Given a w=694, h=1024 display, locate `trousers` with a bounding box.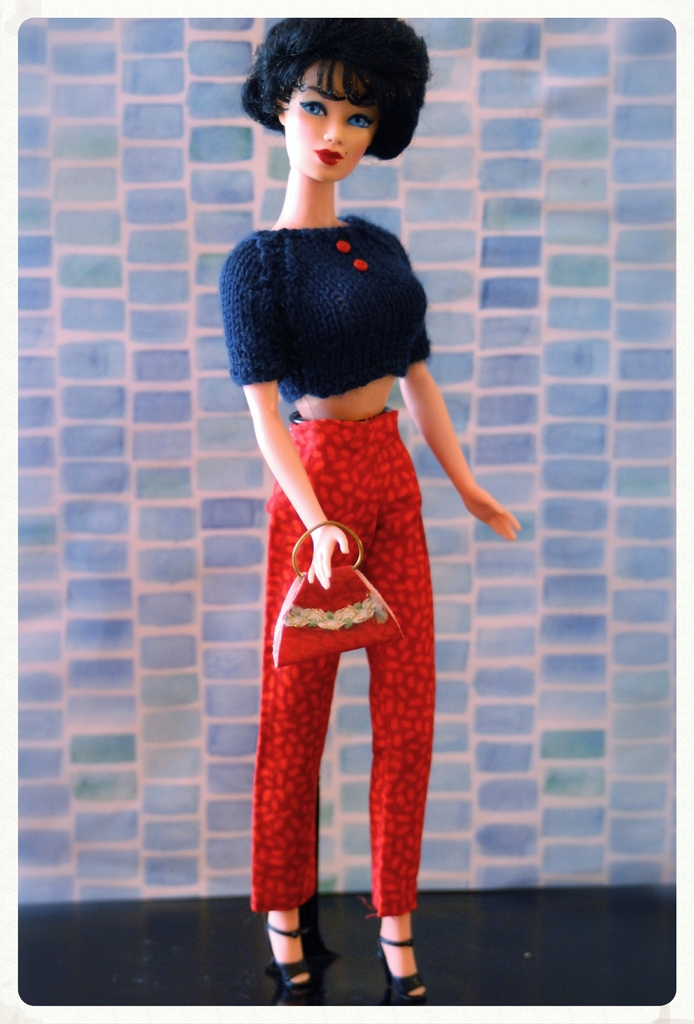
Located: box(275, 461, 451, 970).
